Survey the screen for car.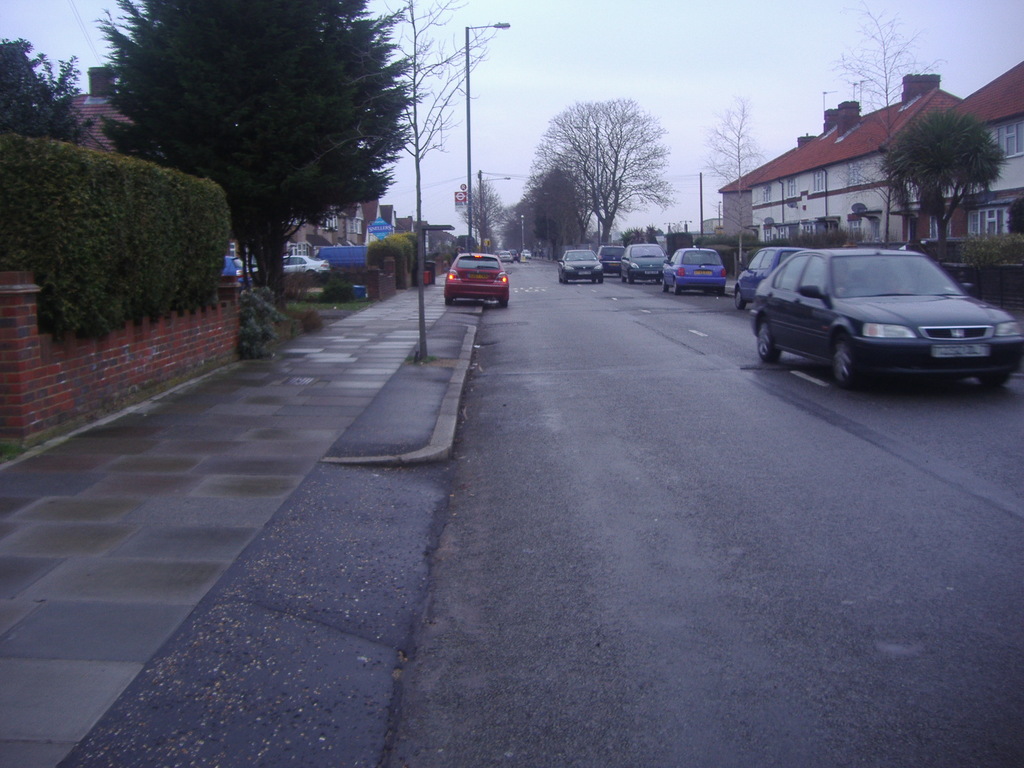
Survey found: box(736, 229, 1005, 390).
